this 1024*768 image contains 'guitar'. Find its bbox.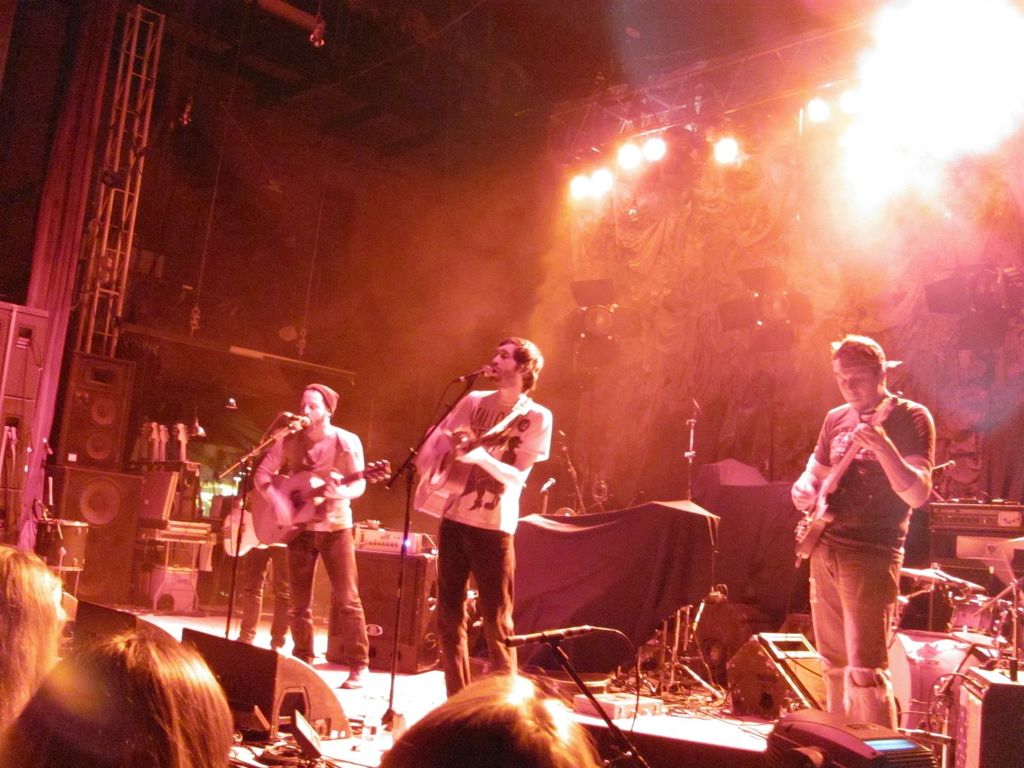
(792,397,890,561).
